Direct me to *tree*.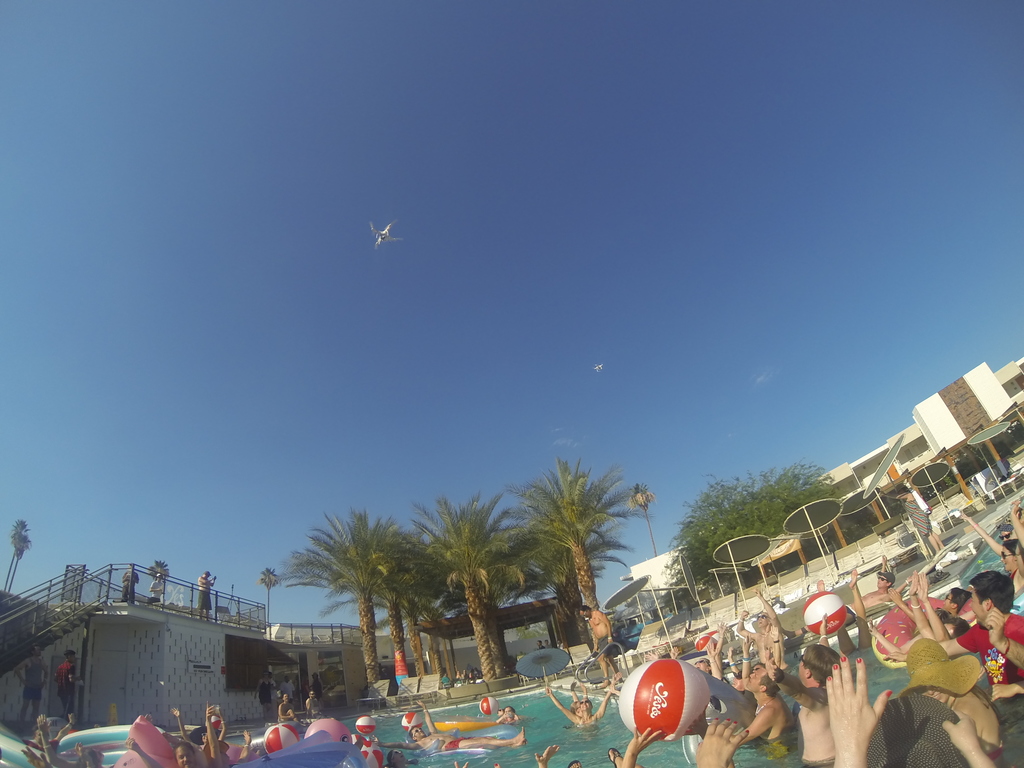
Direction: 507,446,630,659.
